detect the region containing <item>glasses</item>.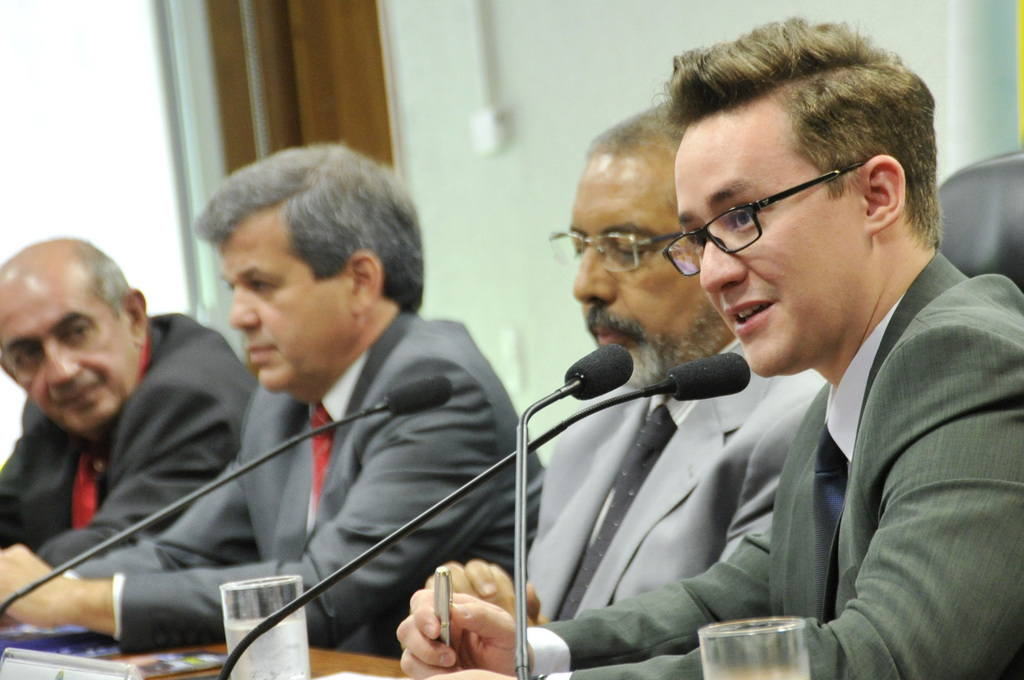
crop(545, 229, 683, 279).
